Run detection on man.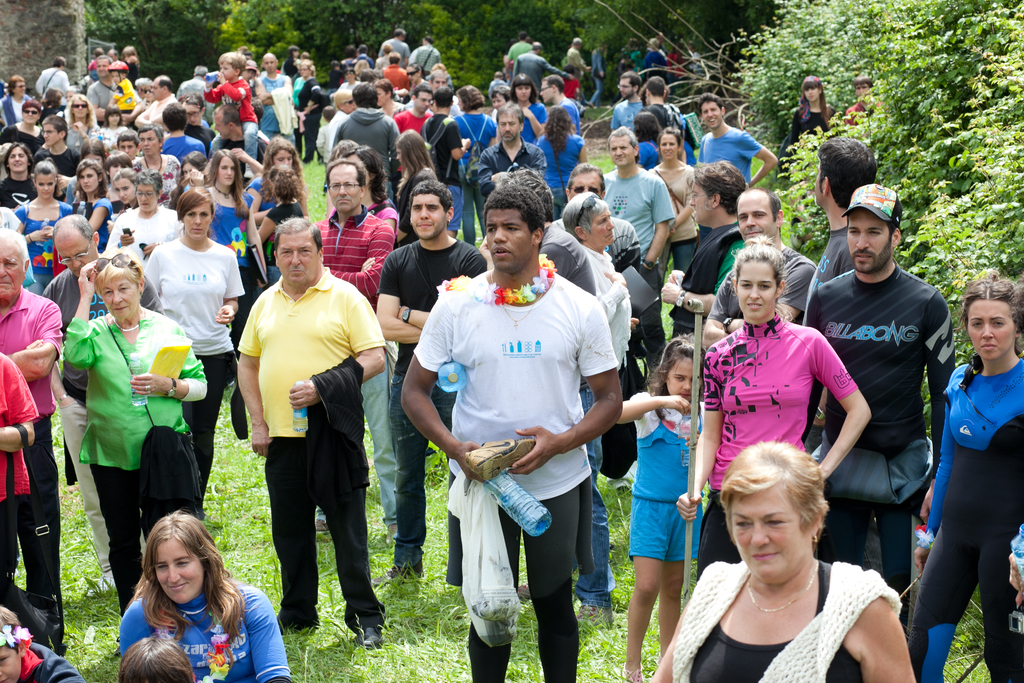
Result: 231 226 378 634.
